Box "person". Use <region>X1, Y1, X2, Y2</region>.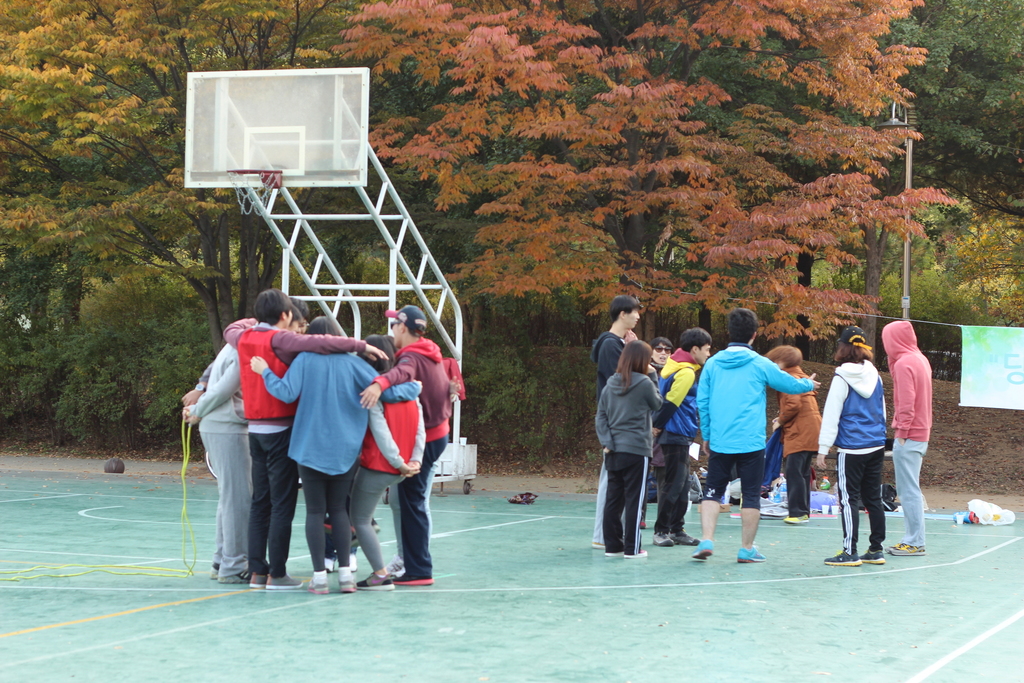
<region>842, 320, 914, 570</region>.
